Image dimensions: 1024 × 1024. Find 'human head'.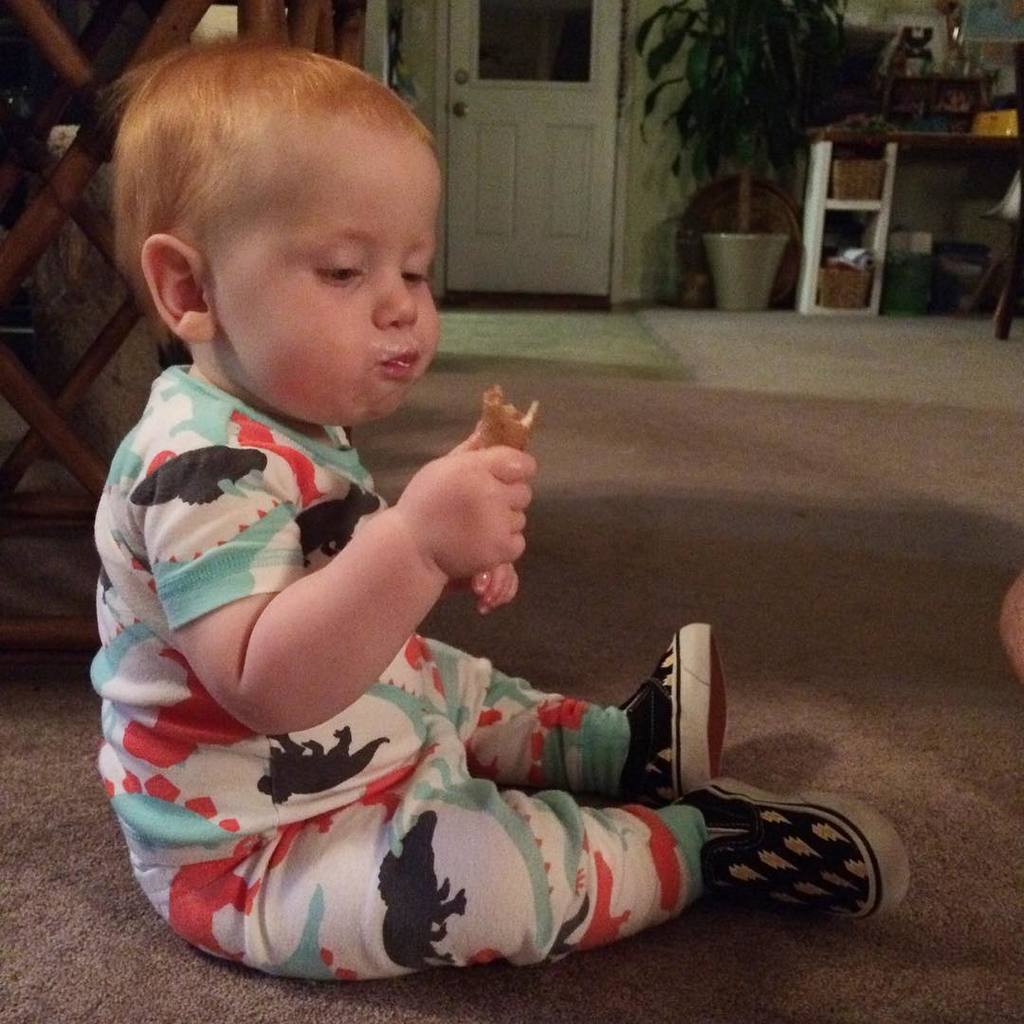
bbox=(82, 22, 461, 418).
